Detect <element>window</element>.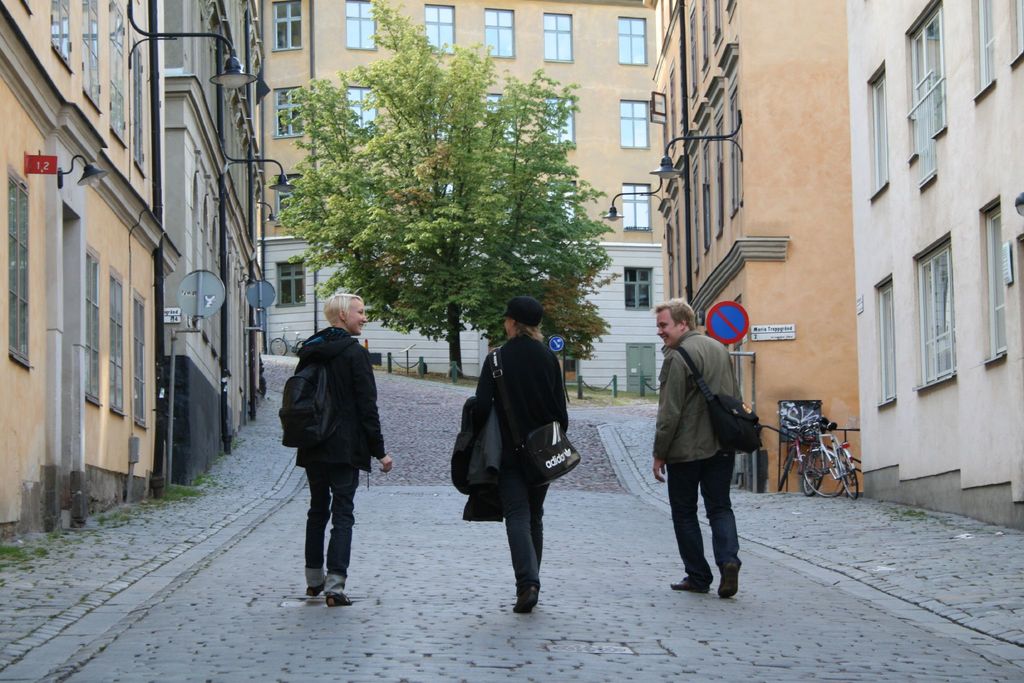
Detected at Rect(861, 63, 887, 204).
